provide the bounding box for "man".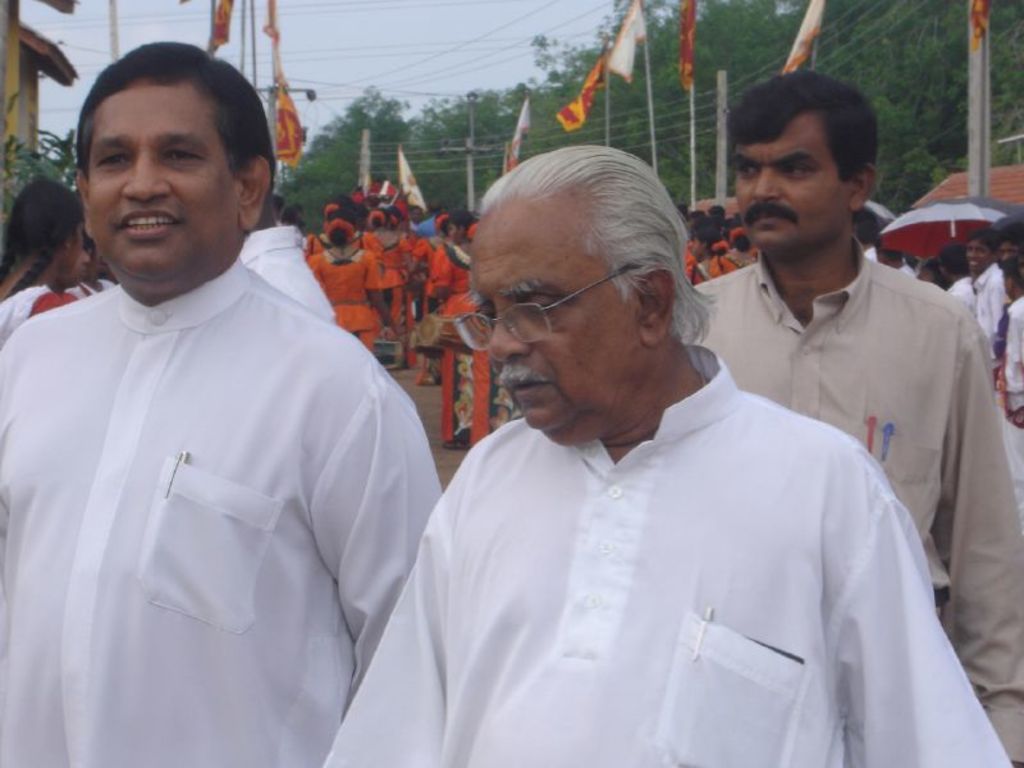
select_region(684, 59, 1023, 765).
